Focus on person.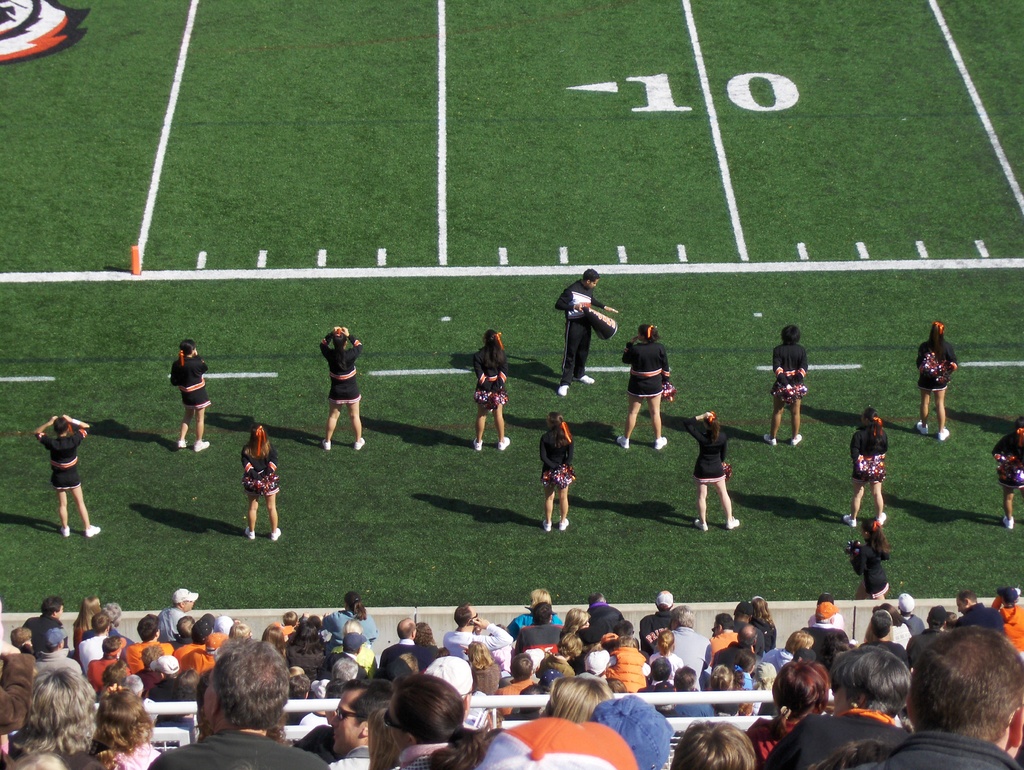
Focused at 914/321/957/446.
